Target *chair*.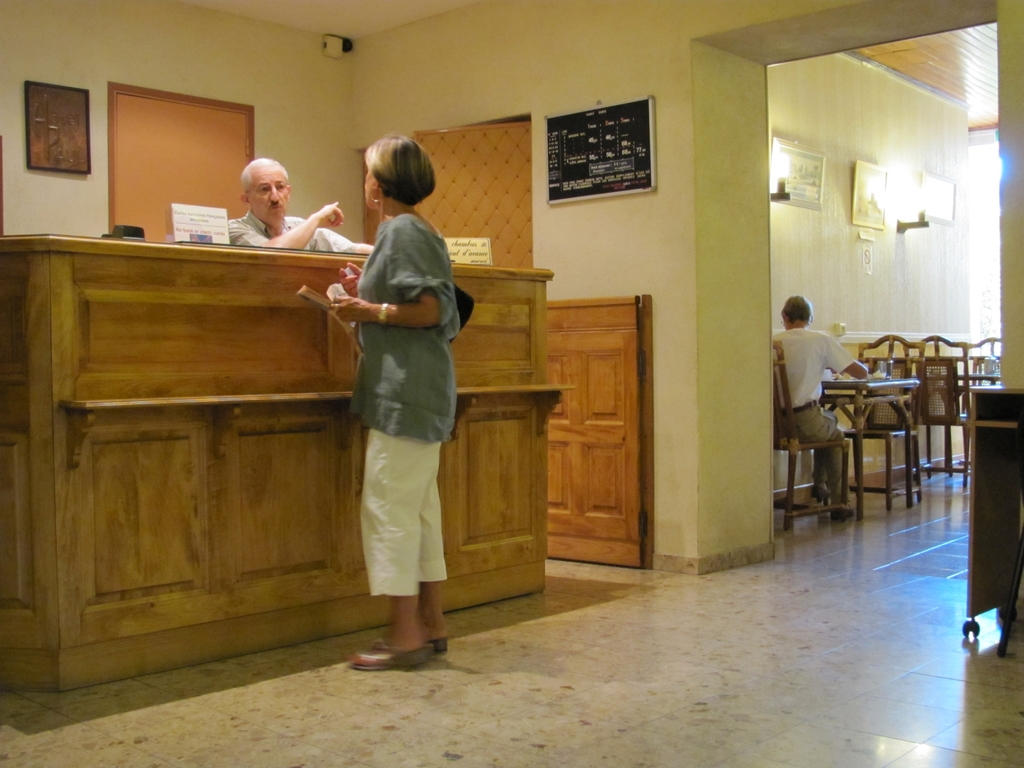
Target region: [959, 332, 1004, 476].
